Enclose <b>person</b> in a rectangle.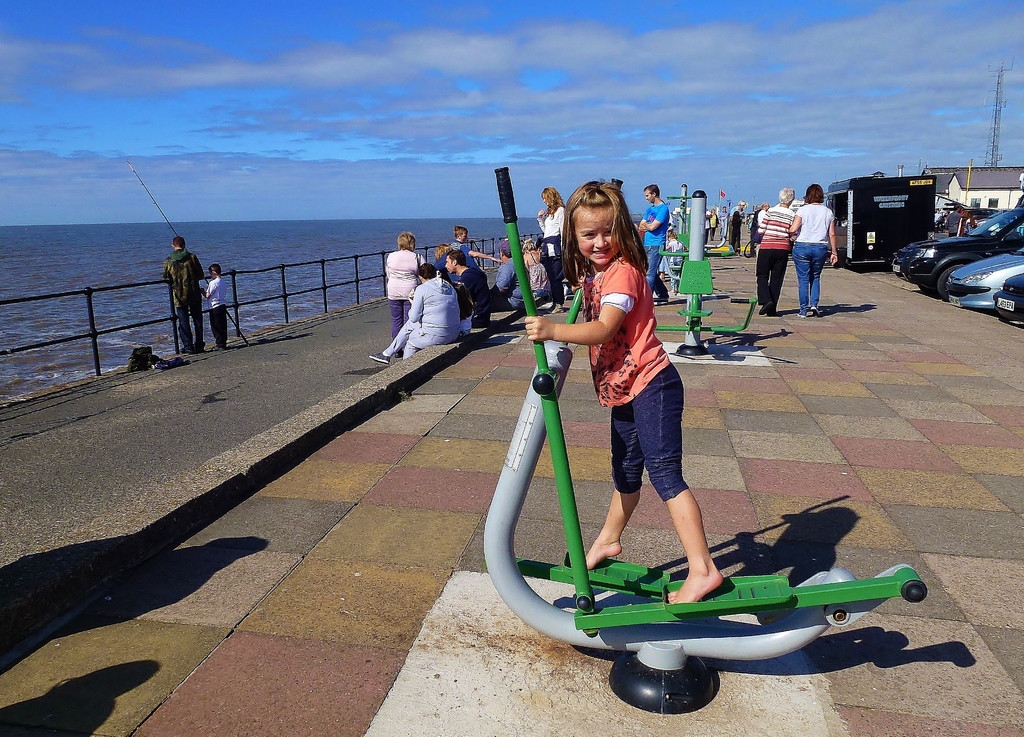
select_region(719, 198, 746, 253).
